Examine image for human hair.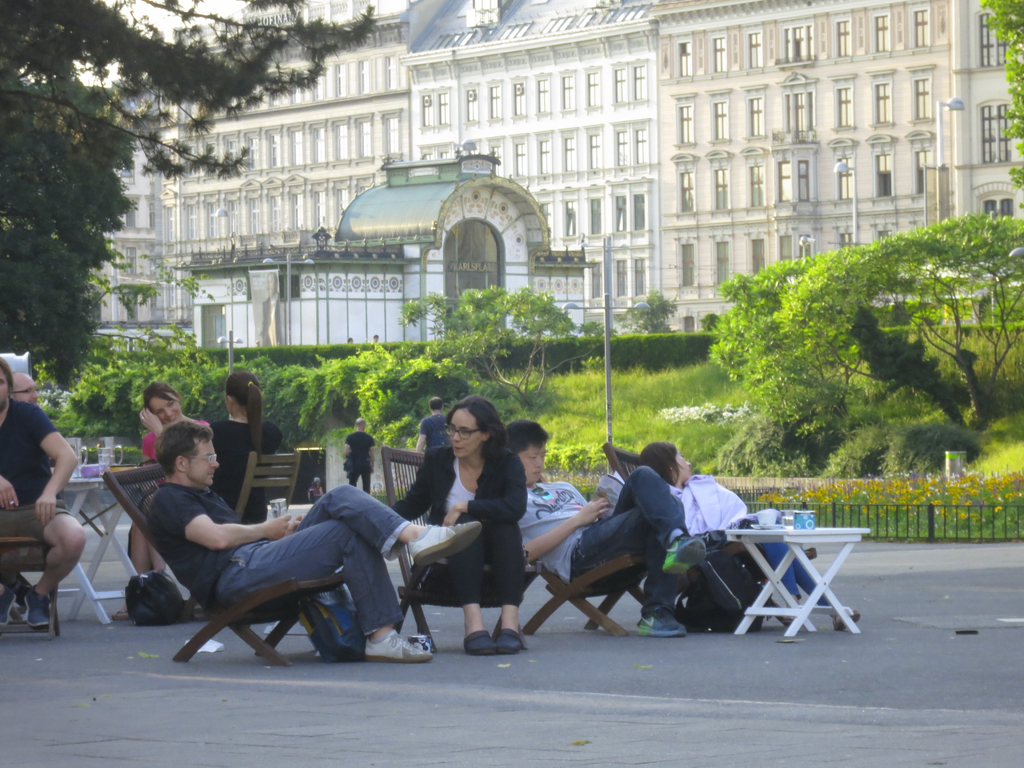
Examination result: bbox(157, 416, 212, 474).
